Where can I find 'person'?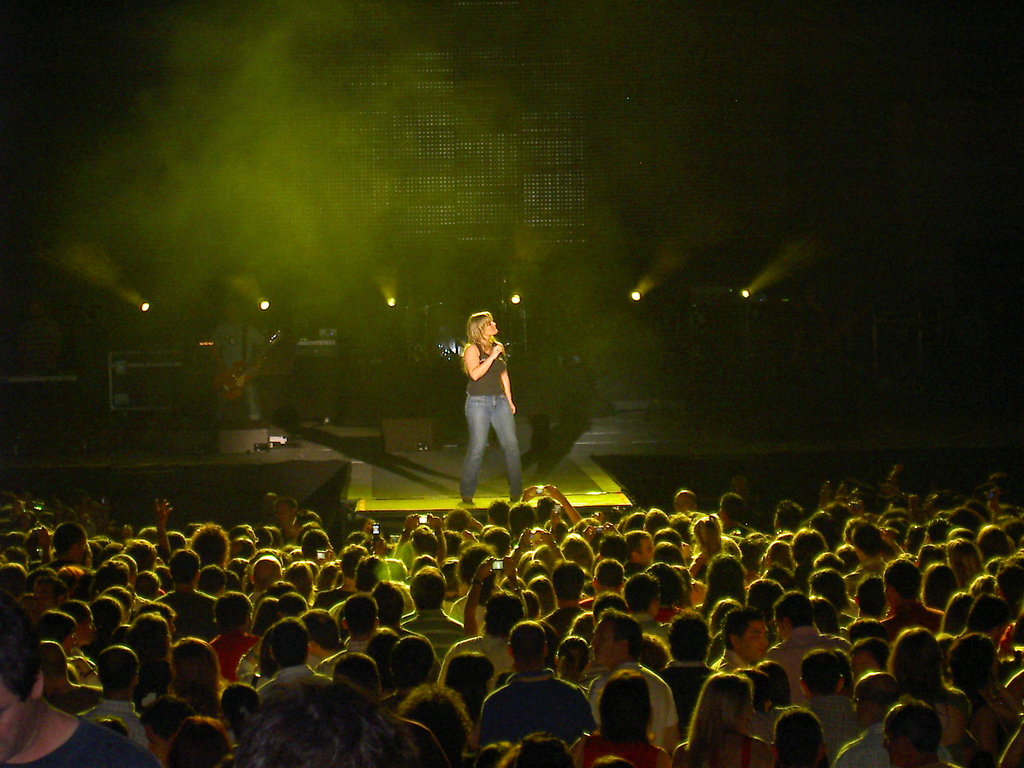
You can find it at (669,667,780,767).
